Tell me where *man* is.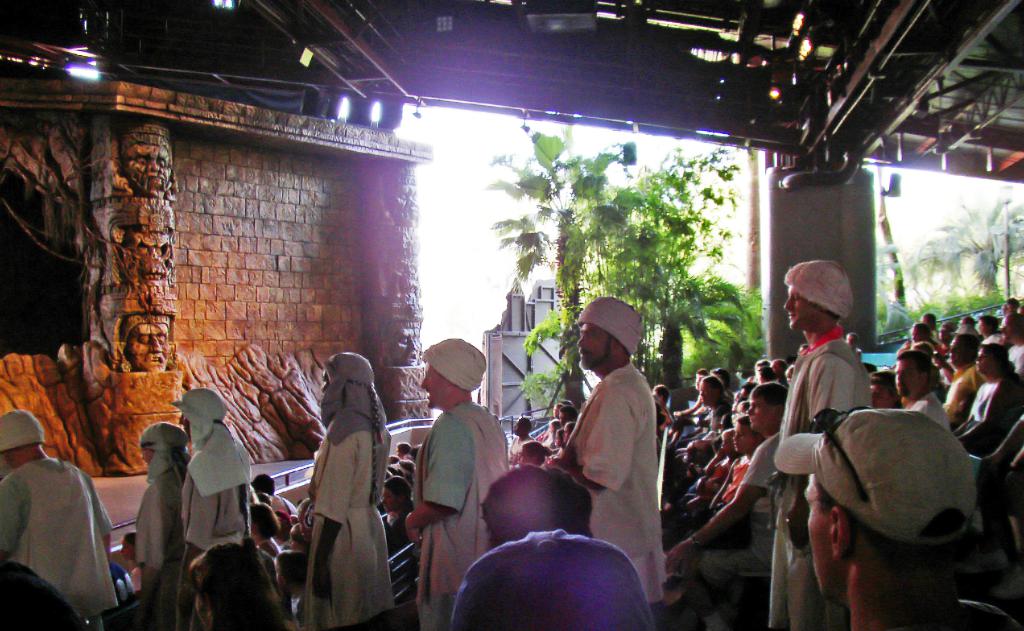
*man* is at bbox(399, 338, 508, 630).
